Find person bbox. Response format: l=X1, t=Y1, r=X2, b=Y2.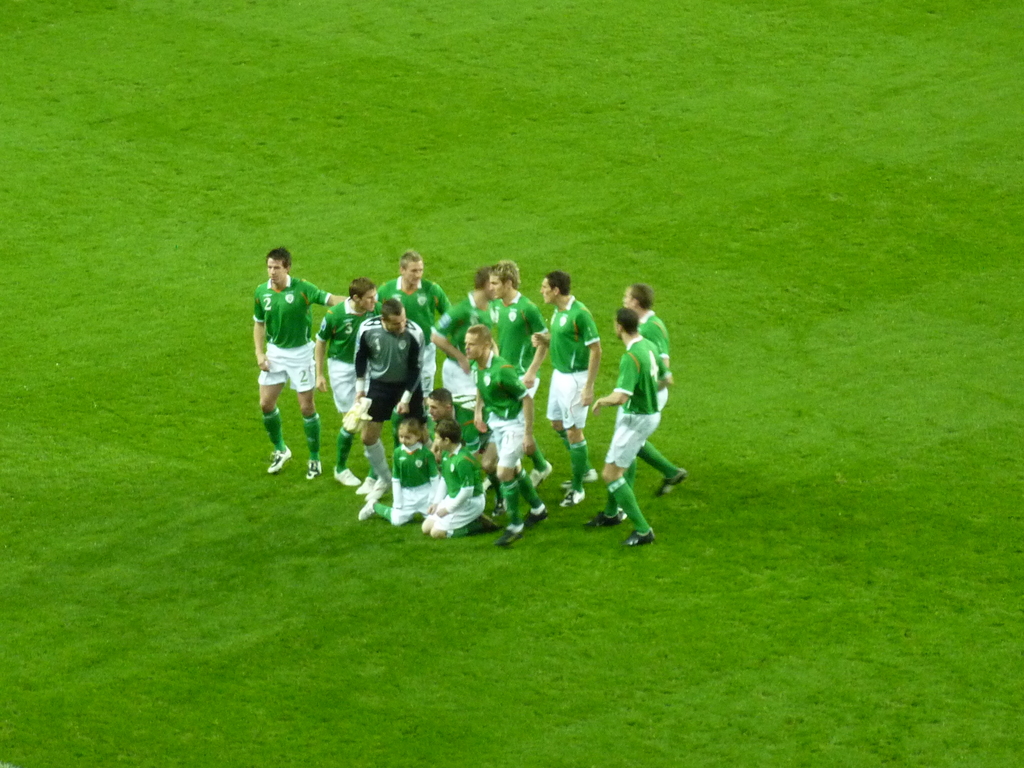
l=460, t=316, r=559, b=545.
